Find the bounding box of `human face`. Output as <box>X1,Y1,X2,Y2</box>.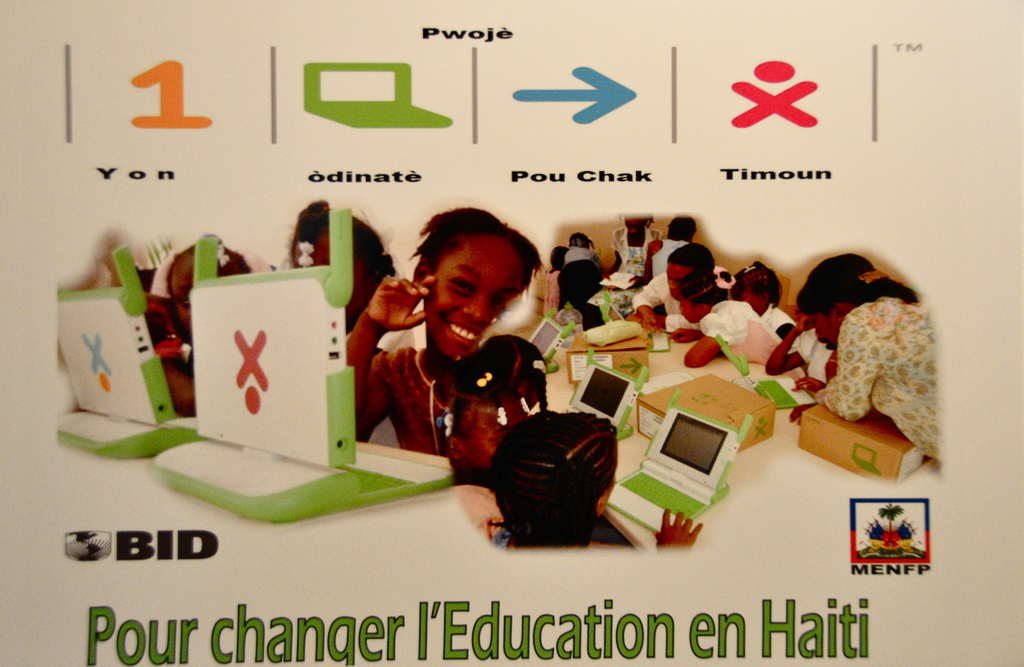
<box>677,293,700,323</box>.
